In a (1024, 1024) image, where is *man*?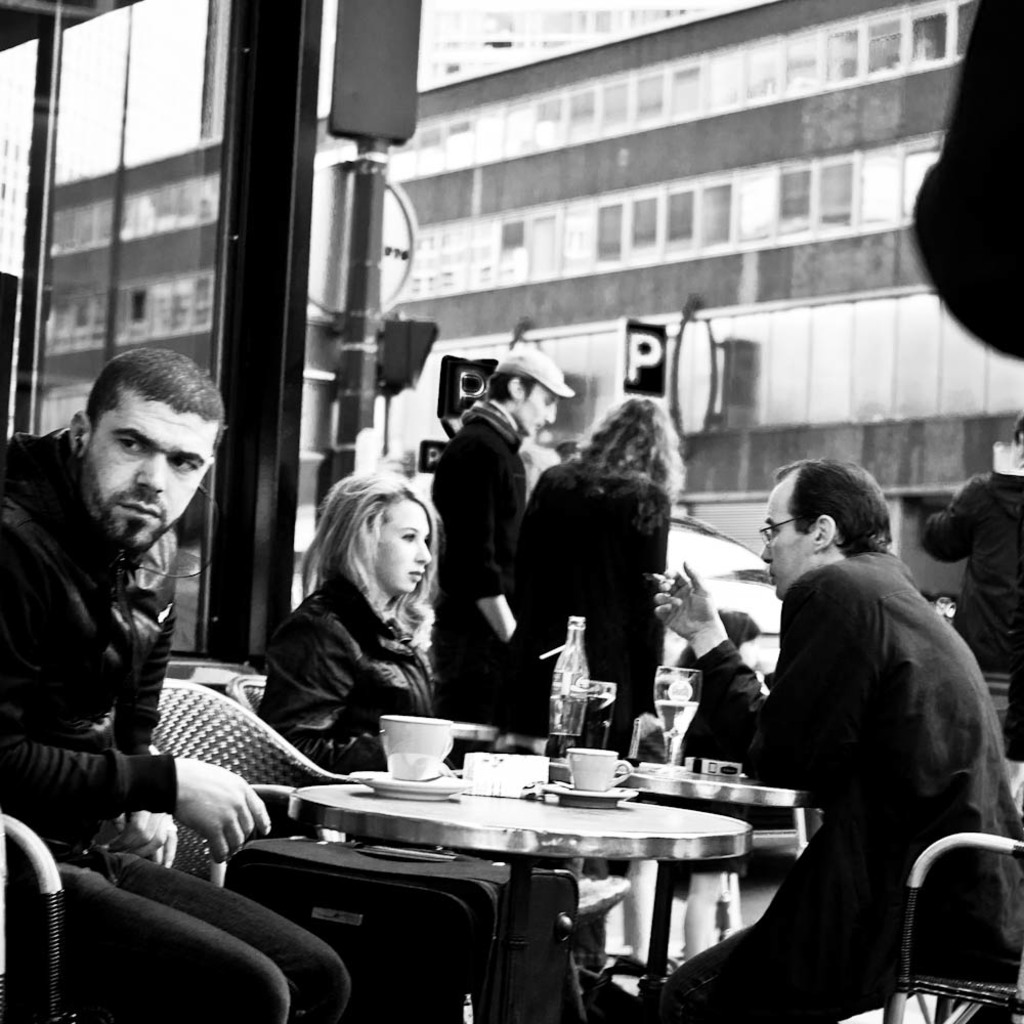
crop(430, 344, 566, 724).
